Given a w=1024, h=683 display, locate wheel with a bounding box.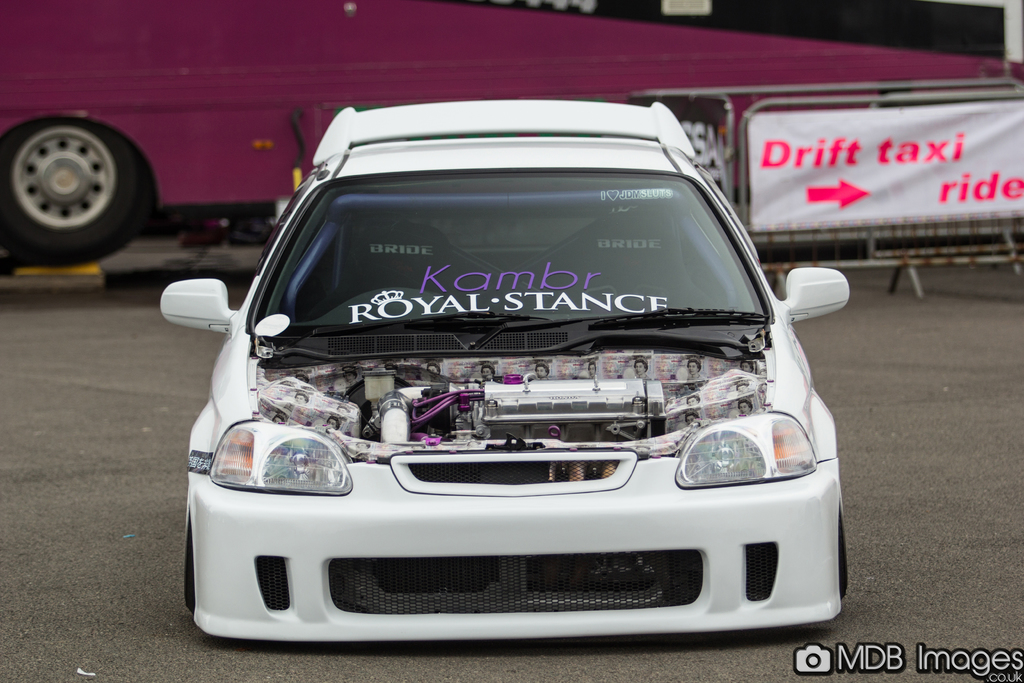
Located: {"x1": 0, "y1": 115, "x2": 148, "y2": 273}.
